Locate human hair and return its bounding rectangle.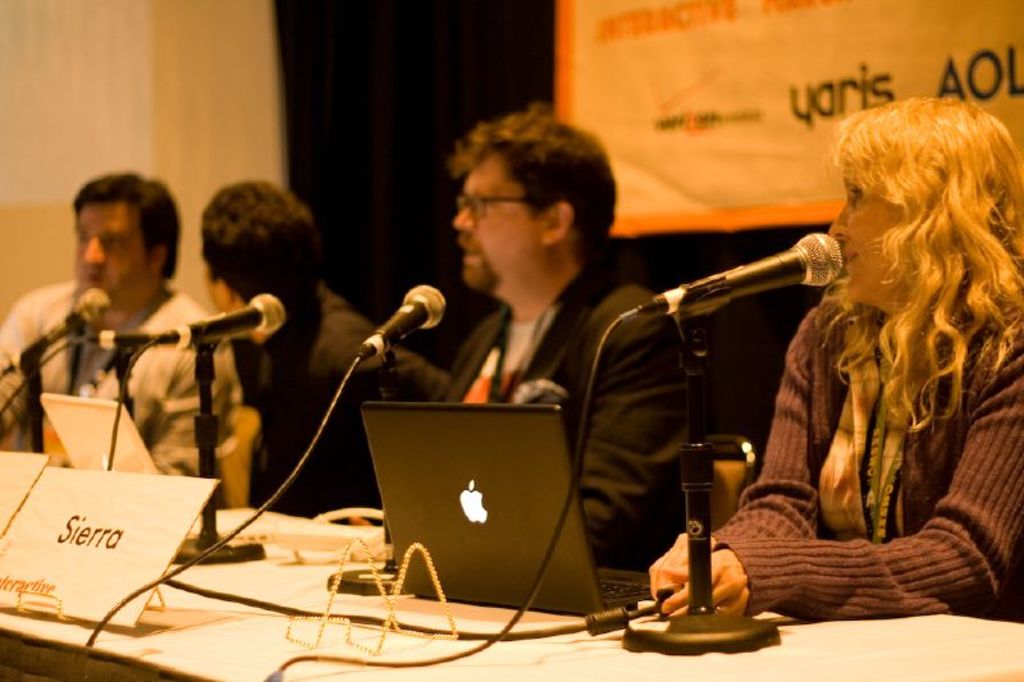
831,81,1006,481.
